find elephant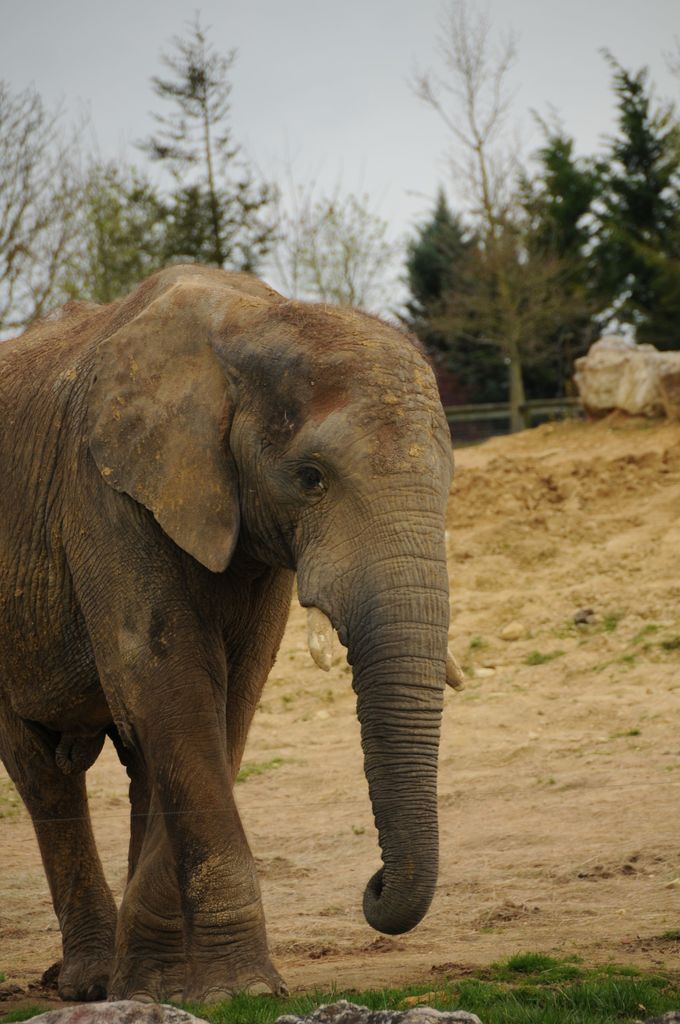
<bbox>4, 268, 485, 1019</bbox>
